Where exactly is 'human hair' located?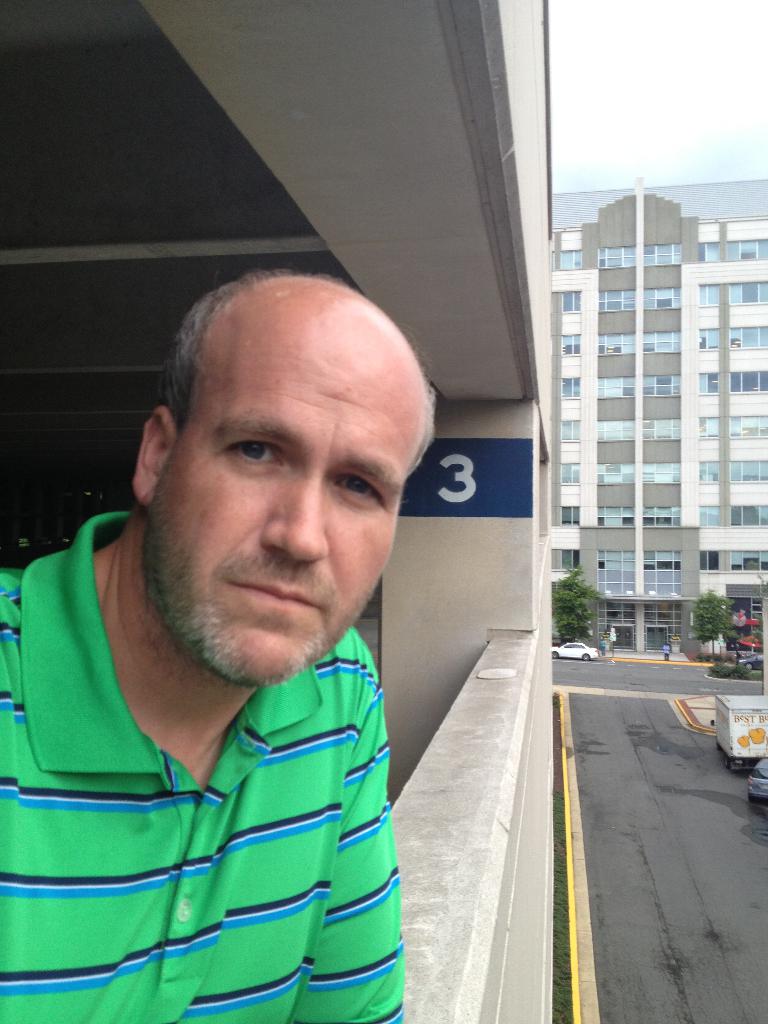
Its bounding box is [left=168, top=281, right=419, bottom=468].
